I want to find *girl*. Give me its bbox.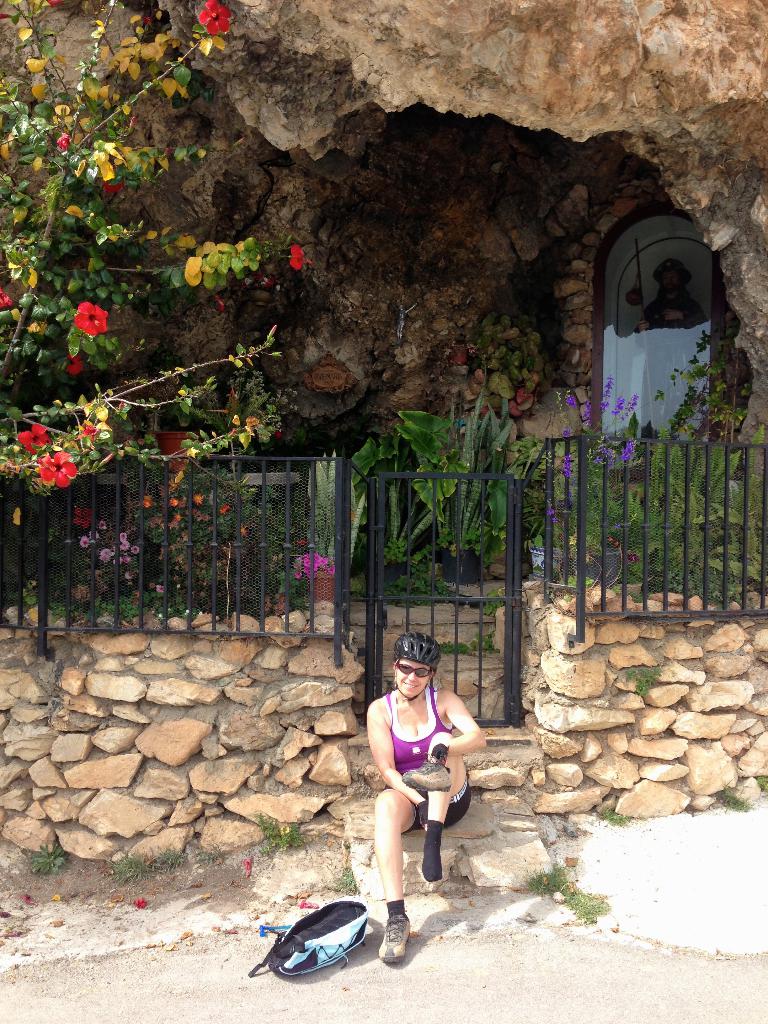
{"left": 364, "top": 632, "right": 484, "bottom": 966}.
